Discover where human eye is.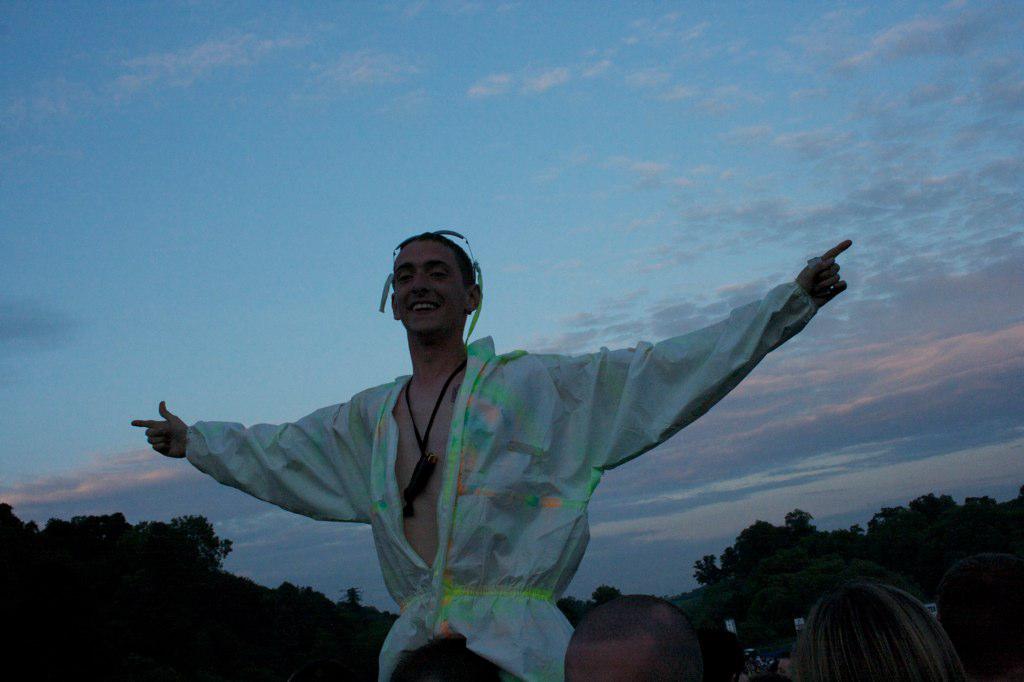
Discovered at crop(390, 268, 408, 288).
